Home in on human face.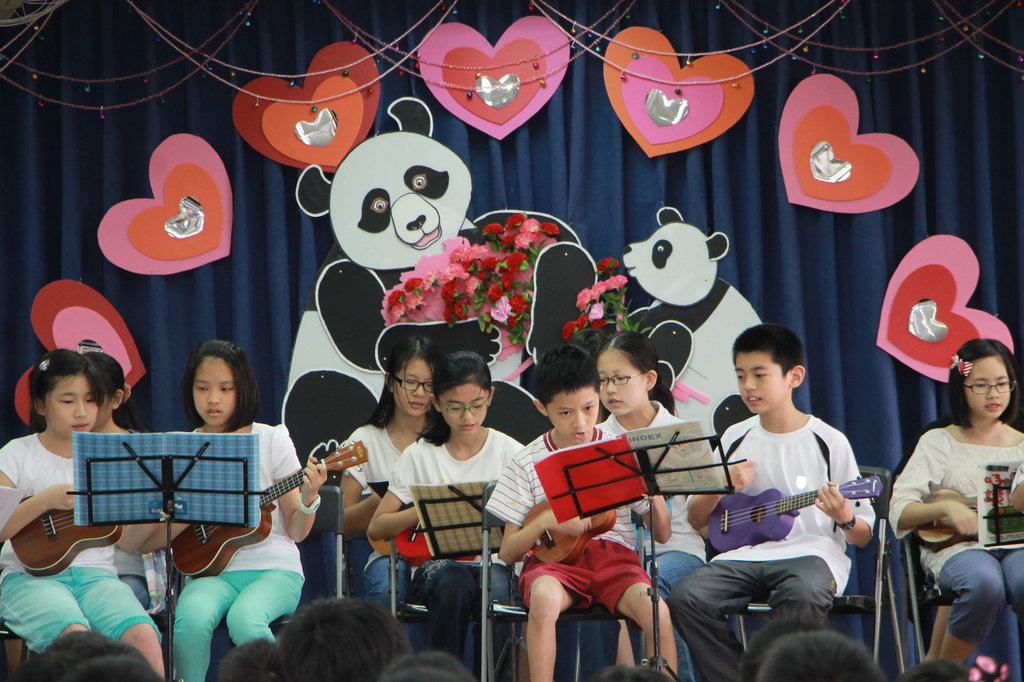
Homed in at {"left": 603, "top": 350, "right": 650, "bottom": 413}.
